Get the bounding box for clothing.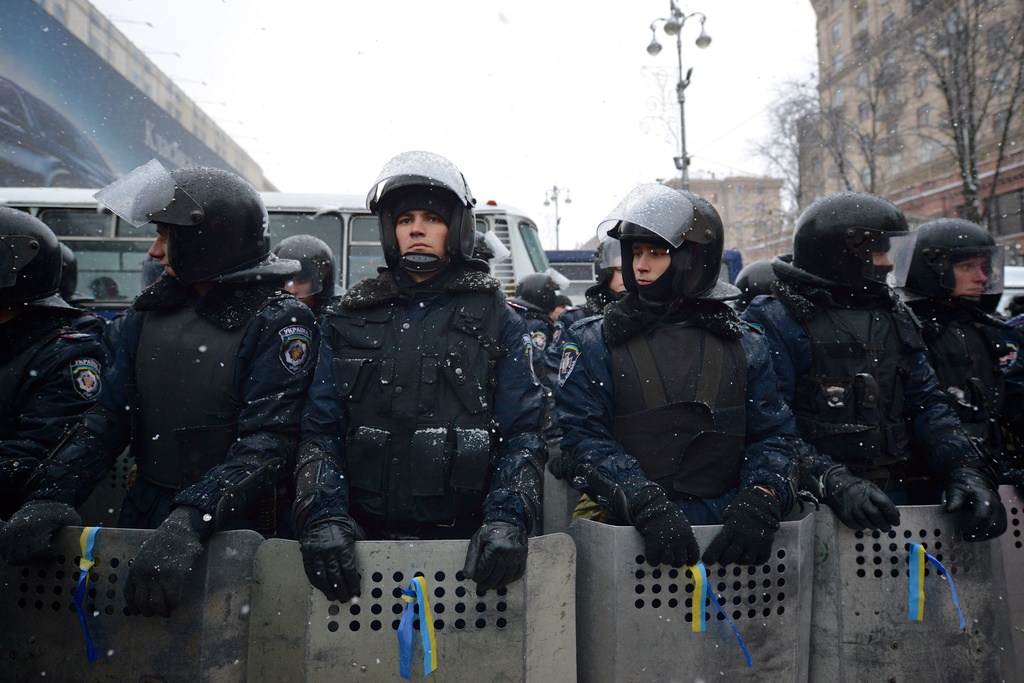
left=23, top=254, right=307, bottom=598.
